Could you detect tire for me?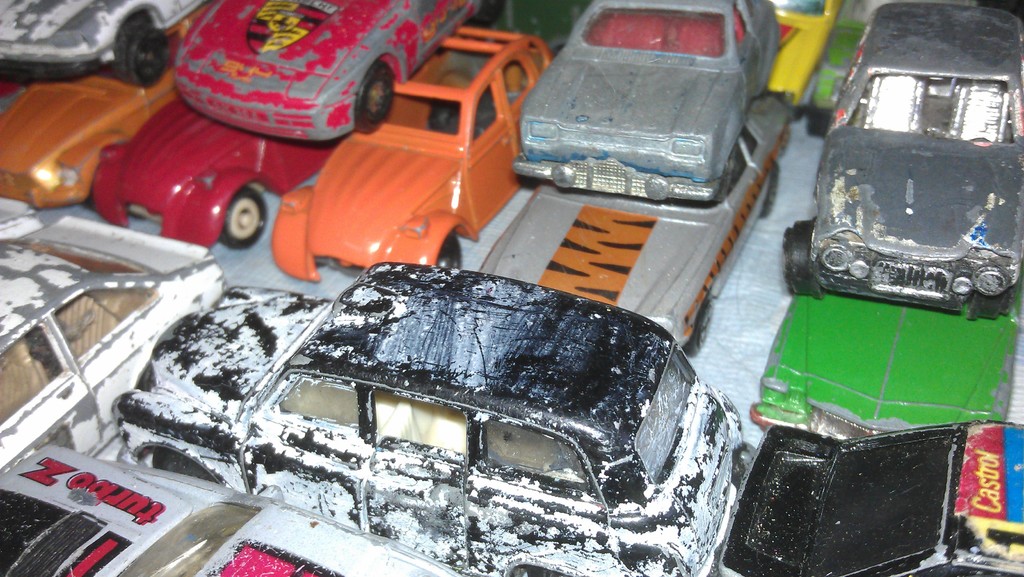
Detection result: rect(436, 232, 466, 269).
